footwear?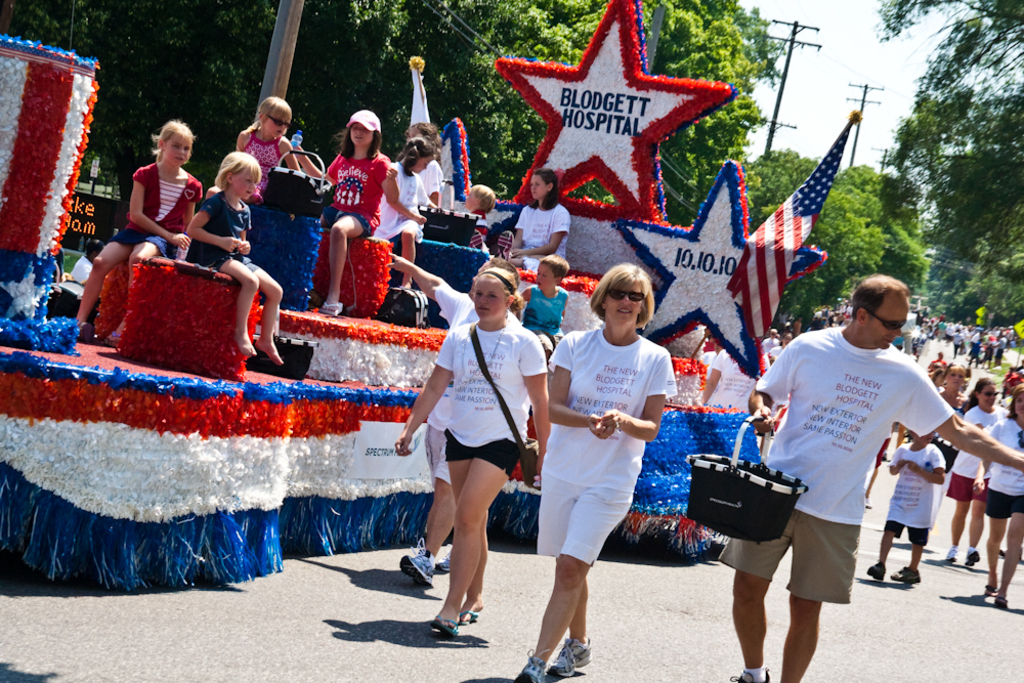
detection(965, 552, 983, 566)
